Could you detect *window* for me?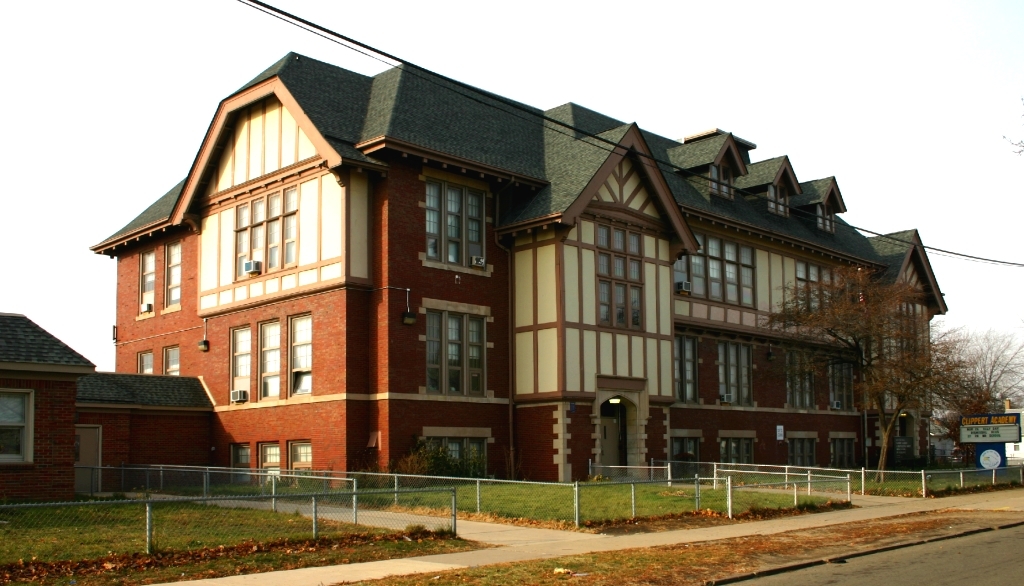
Detection result: 413, 294, 498, 394.
